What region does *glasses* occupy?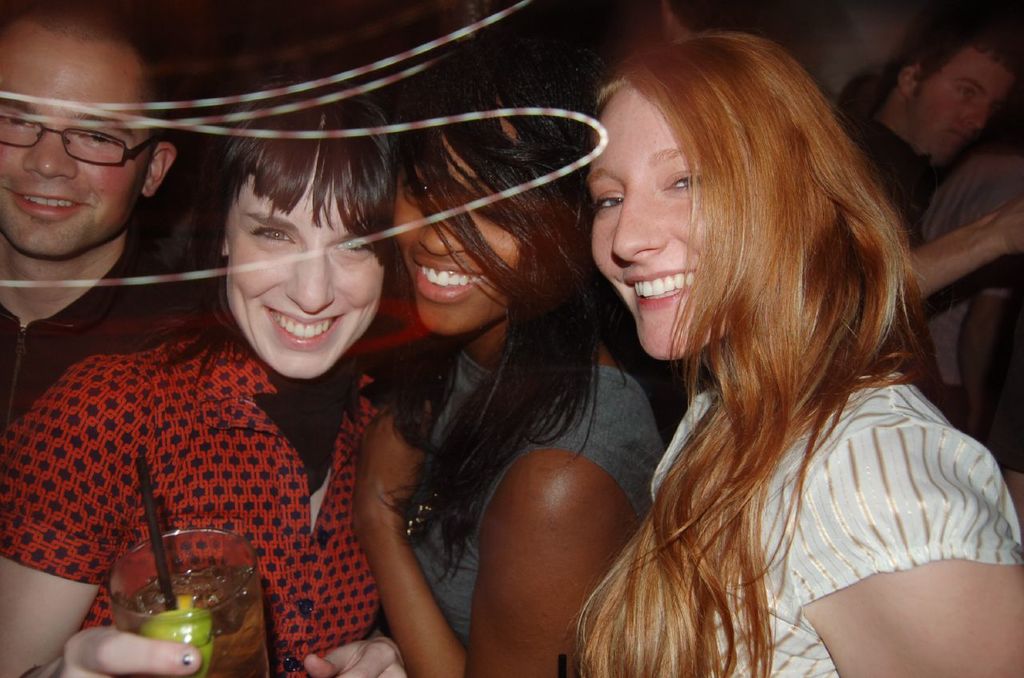
{"x1": 0, "y1": 109, "x2": 158, "y2": 168}.
